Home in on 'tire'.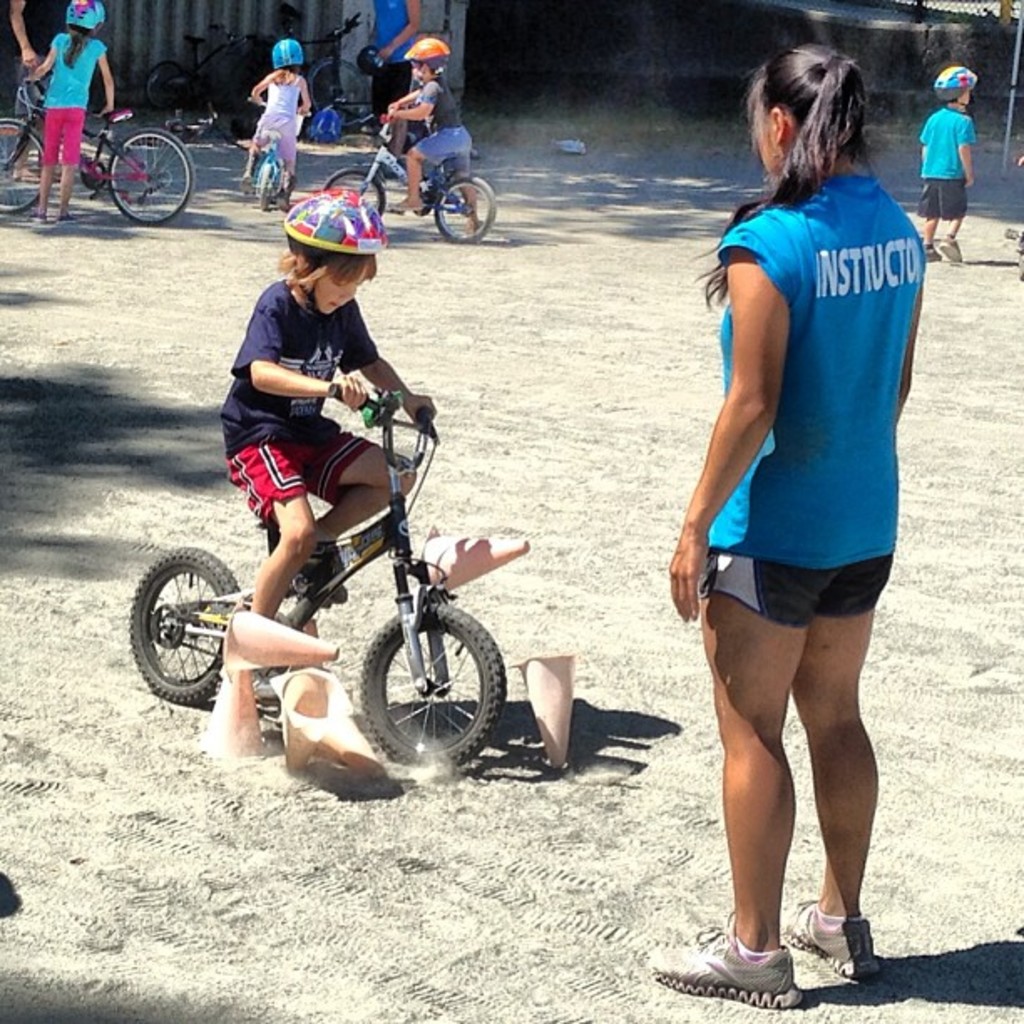
Homed in at 0 114 42 219.
